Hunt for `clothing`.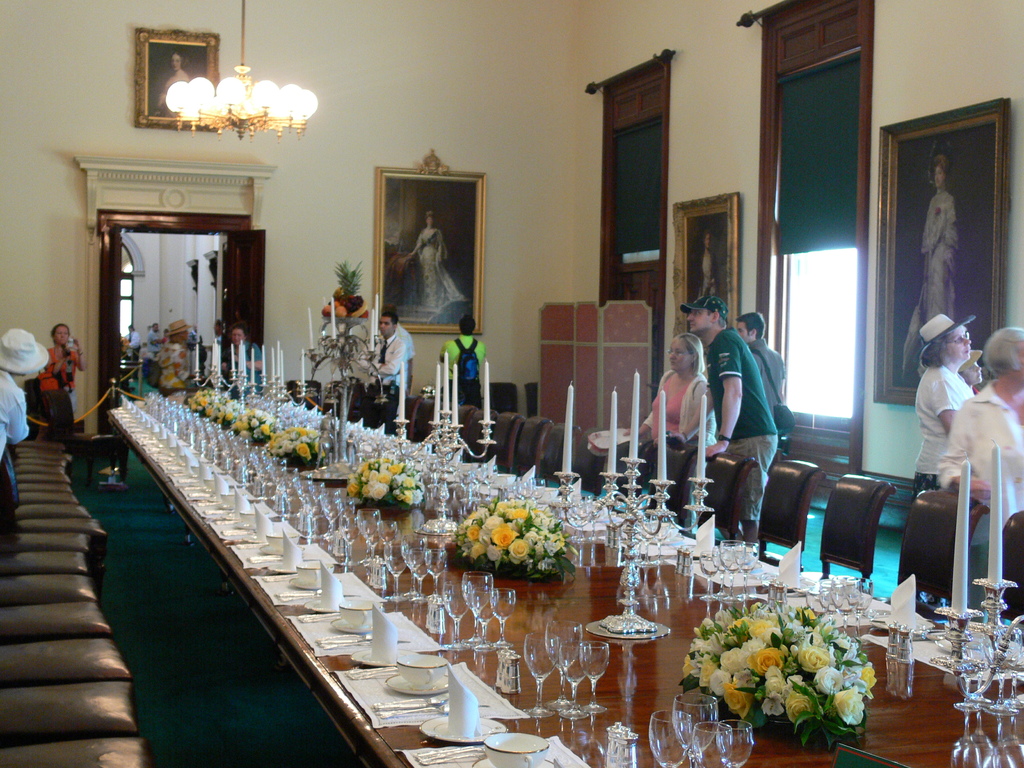
Hunted down at rect(159, 337, 205, 394).
